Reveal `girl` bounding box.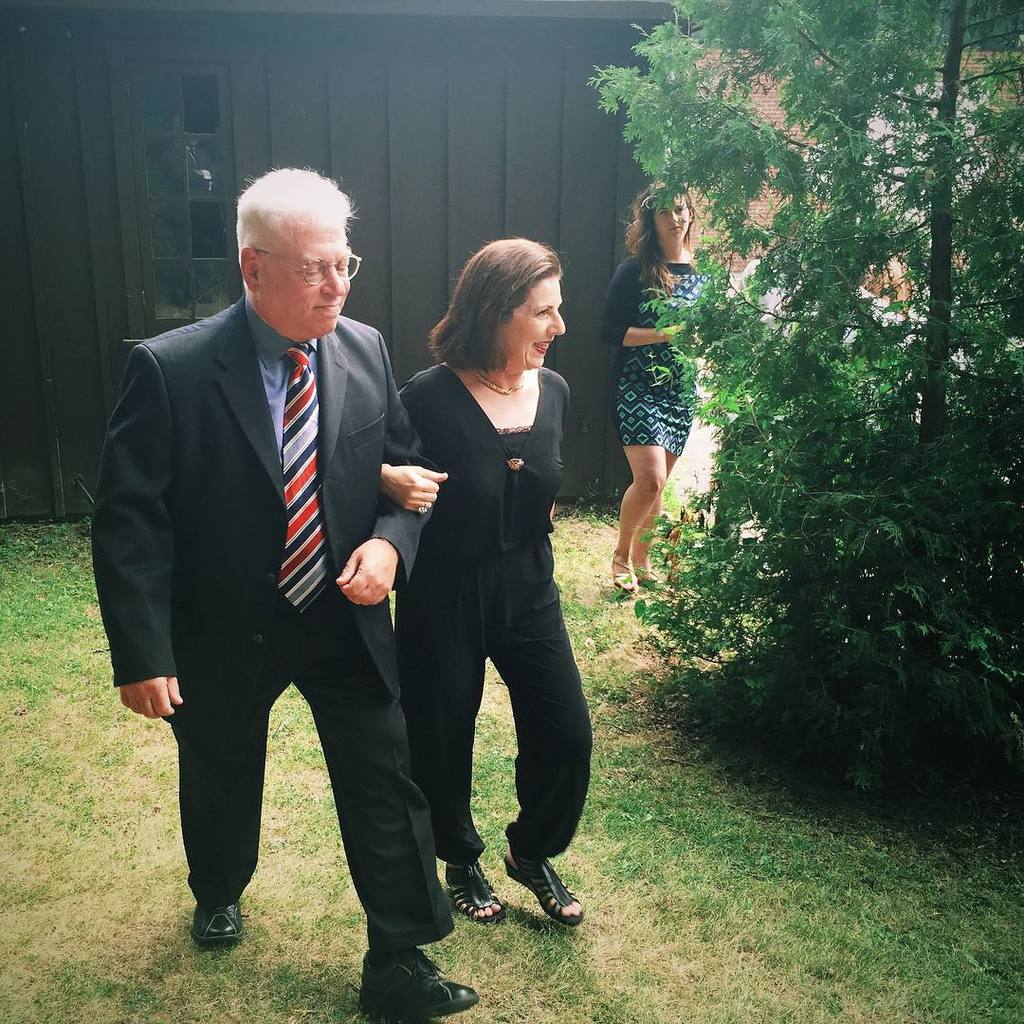
Revealed: region(599, 179, 709, 595).
